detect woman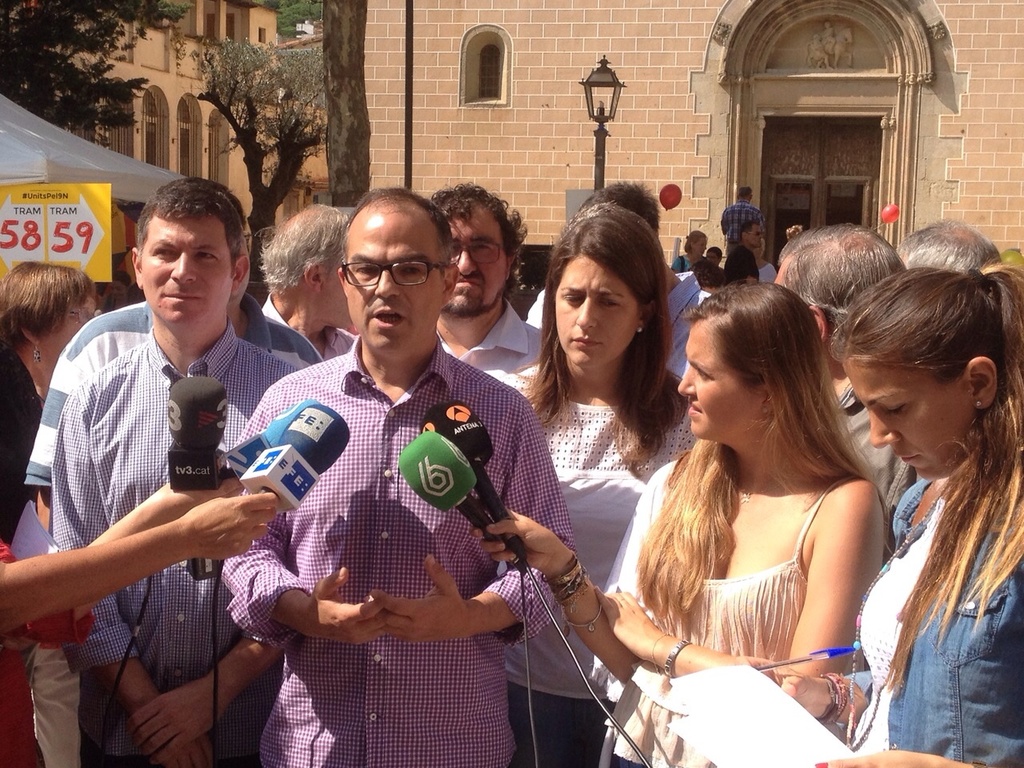
<bbox>672, 232, 710, 272</bbox>
